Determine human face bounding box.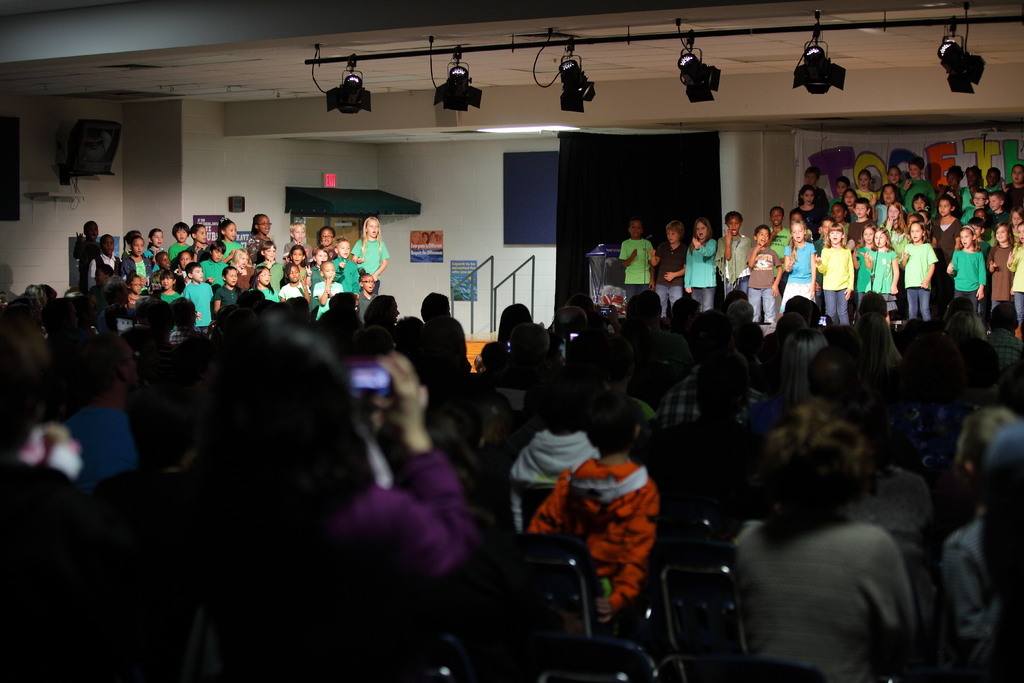
Determined: bbox=(792, 225, 806, 243).
